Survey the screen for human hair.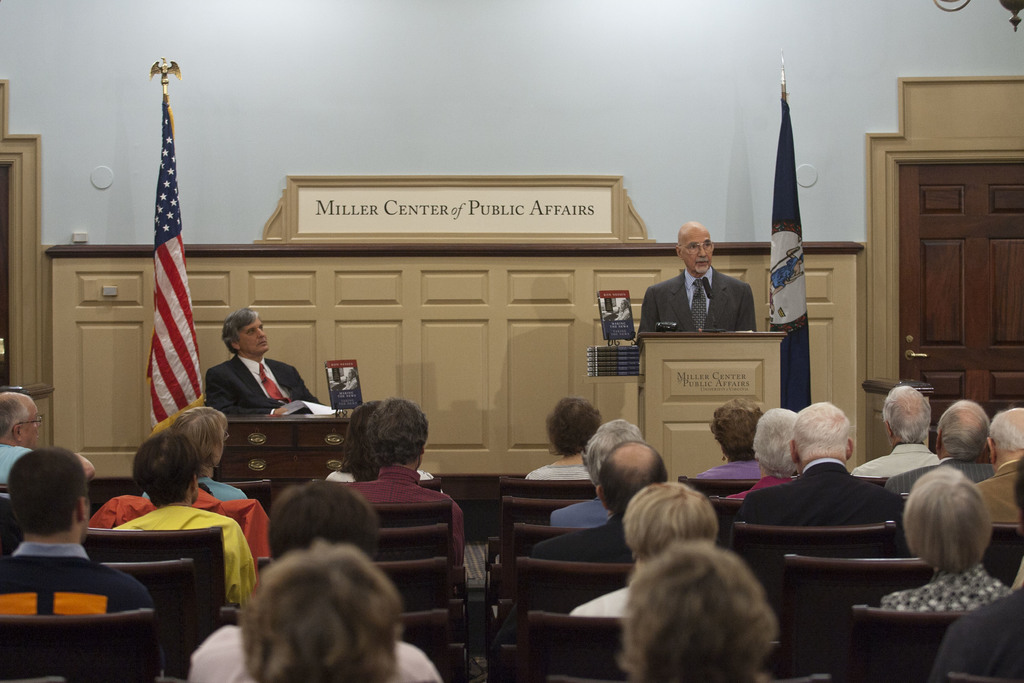
Survey found: l=268, t=478, r=381, b=557.
